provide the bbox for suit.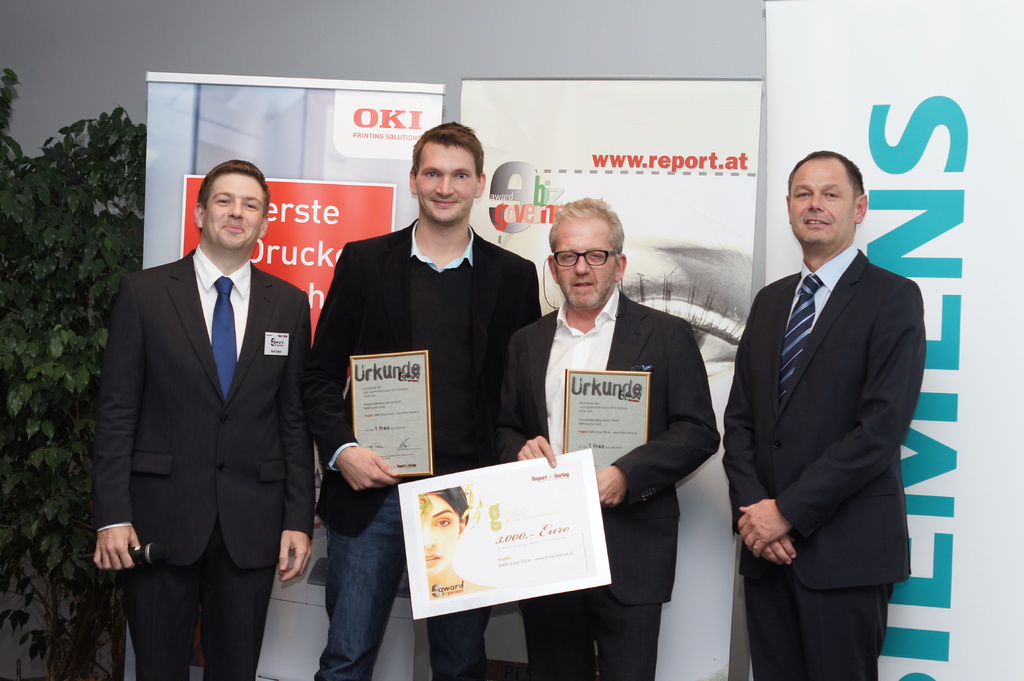
select_region(291, 212, 554, 540).
